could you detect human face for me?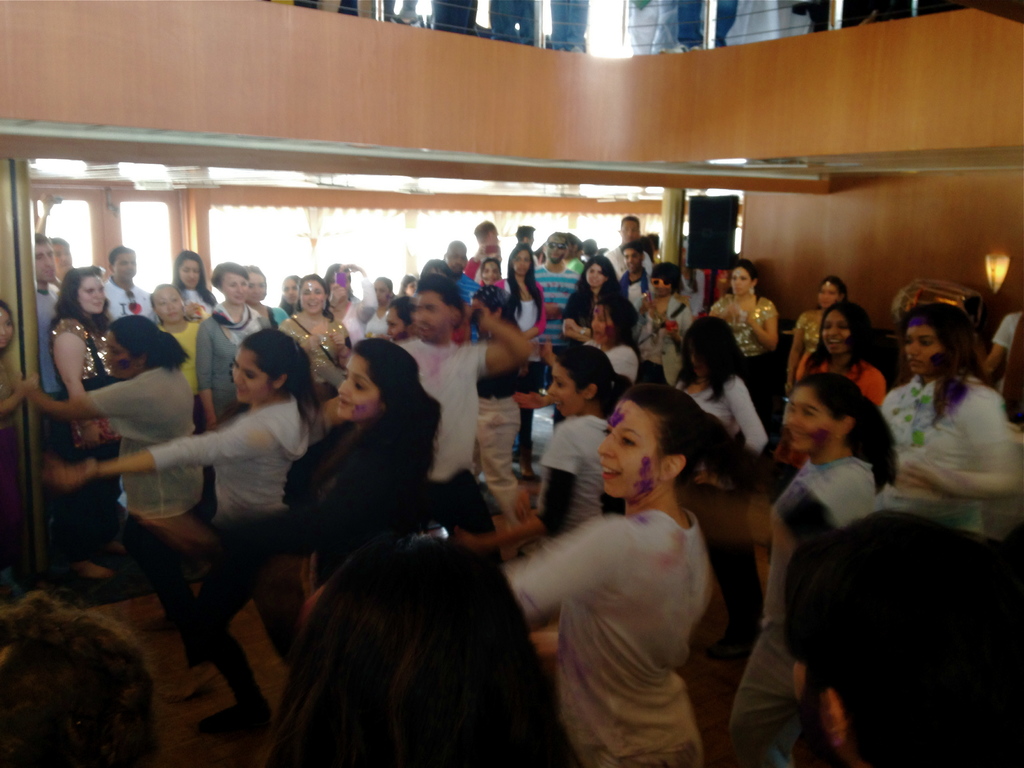
Detection result: {"x1": 234, "y1": 349, "x2": 267, "y2": 406}.
